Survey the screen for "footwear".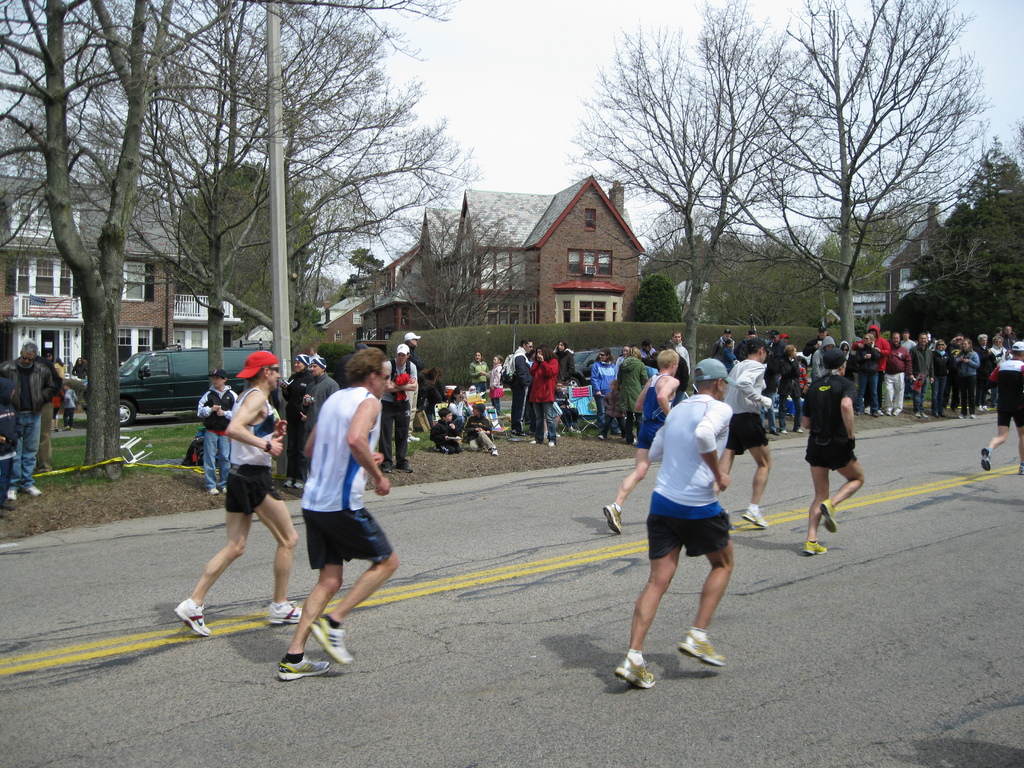
Survey found: Rect(616, 428, 621, 435).
